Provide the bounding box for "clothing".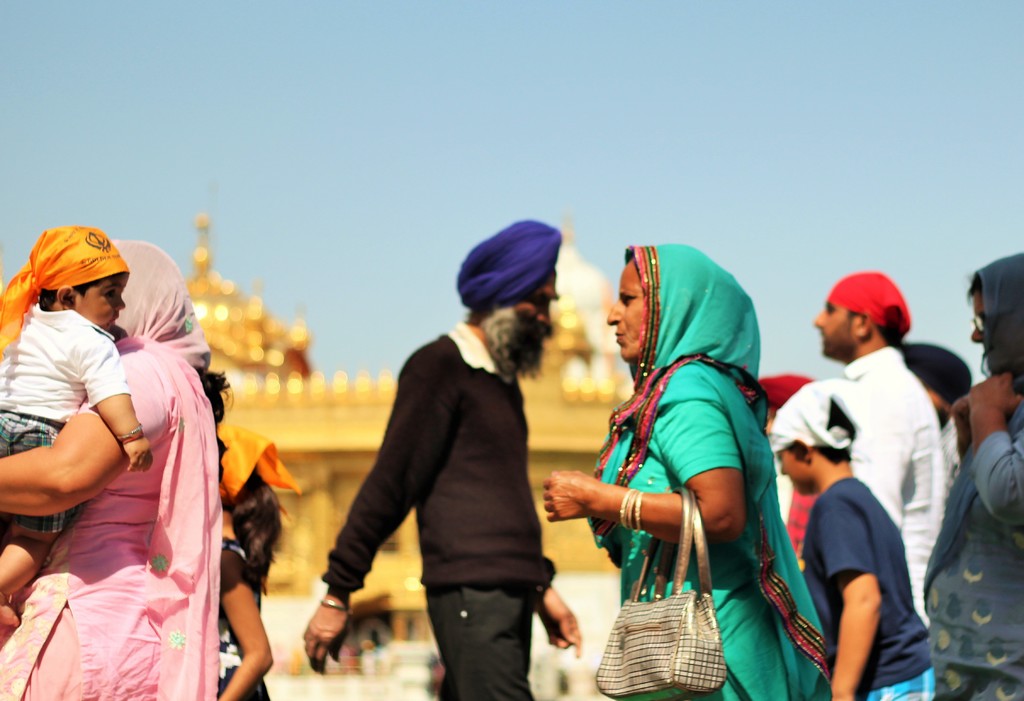
[217, 415, 272, 570].
